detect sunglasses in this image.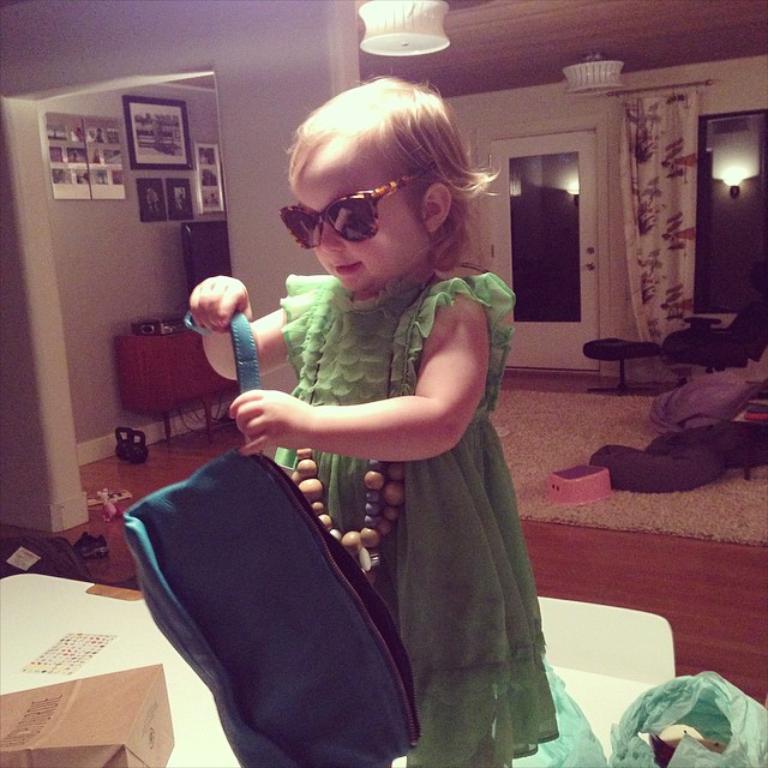
Detection: [left=277, top=163, right=439, bottom=252].
